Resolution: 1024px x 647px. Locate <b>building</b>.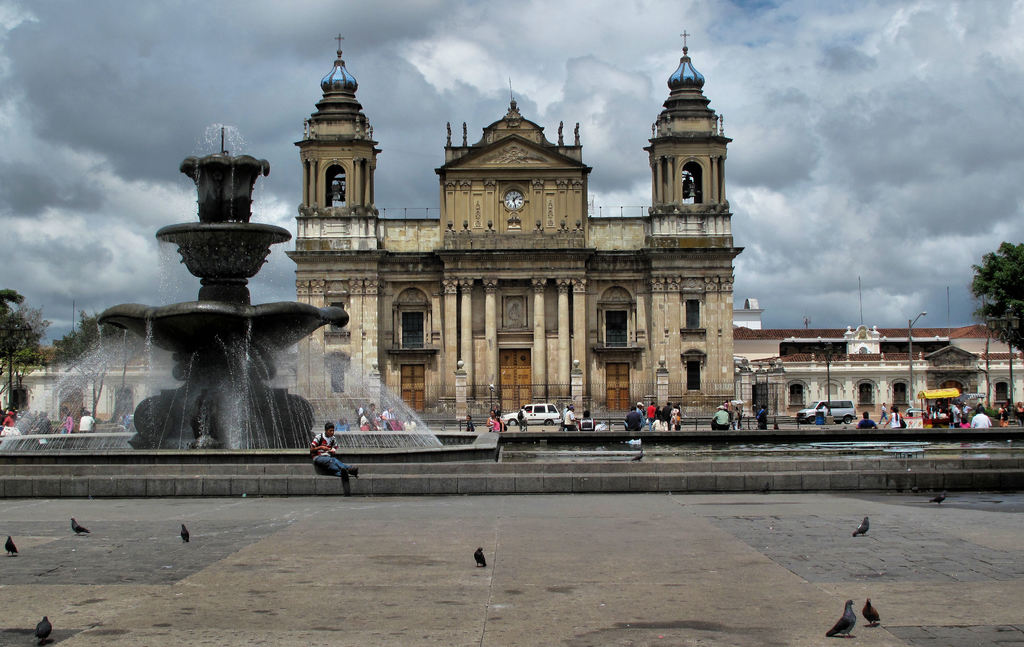
<region>729, 320, 1023, 409</region>.
